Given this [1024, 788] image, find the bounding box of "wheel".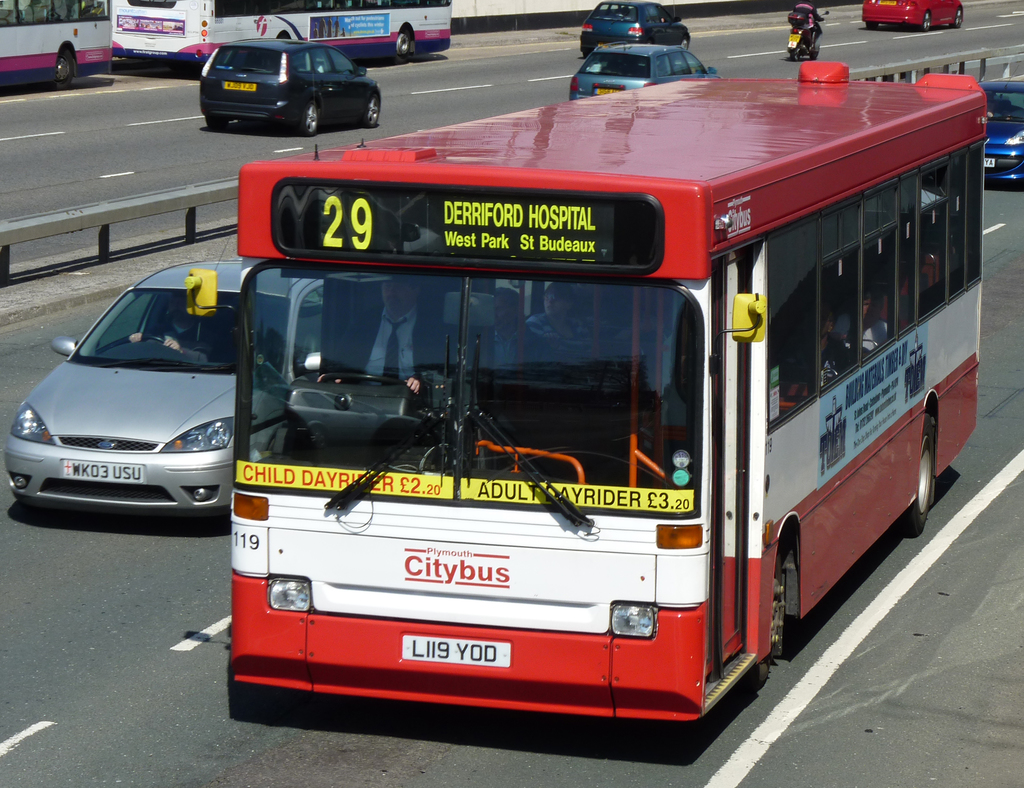
l=921, t=11, r=931, b=31.
